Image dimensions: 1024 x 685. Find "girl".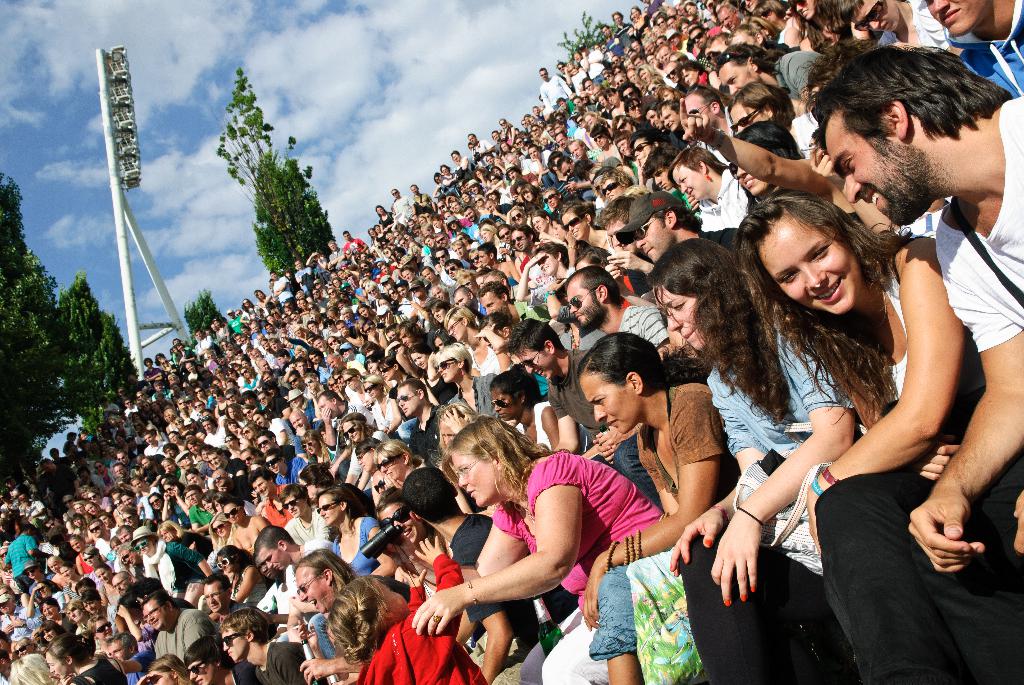
Rect(330, 289, 339, 304).
